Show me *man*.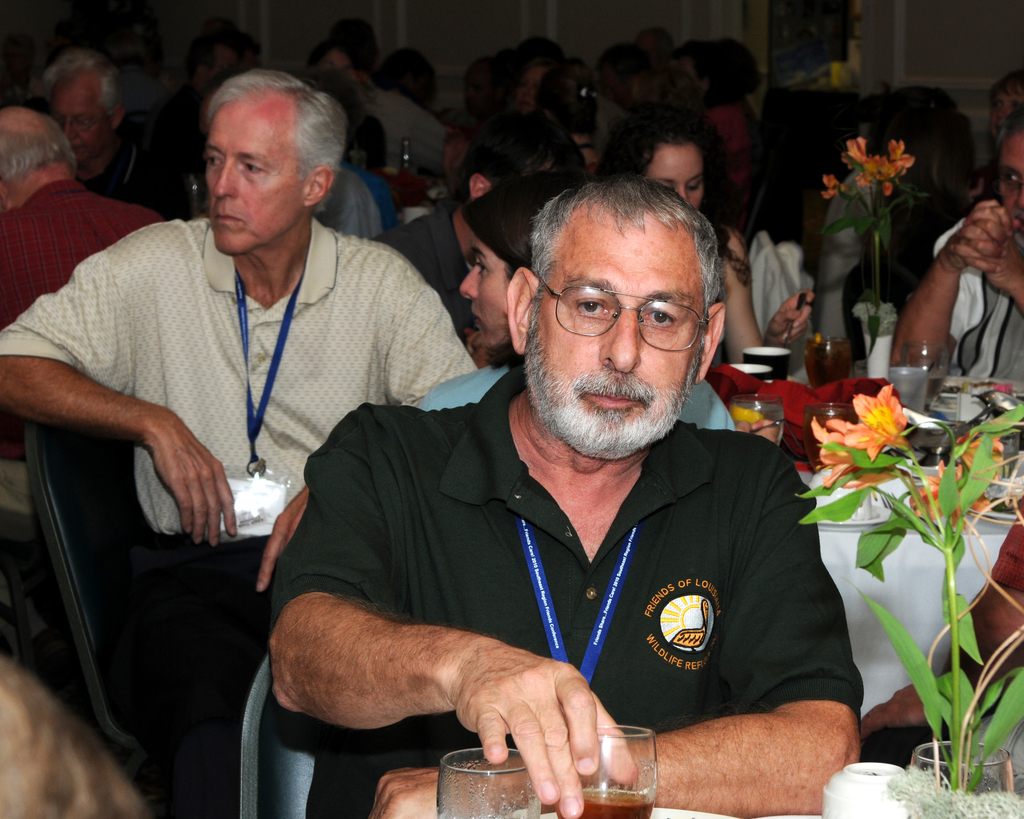
*man* is here: locate(0, 106, 166, 553).
